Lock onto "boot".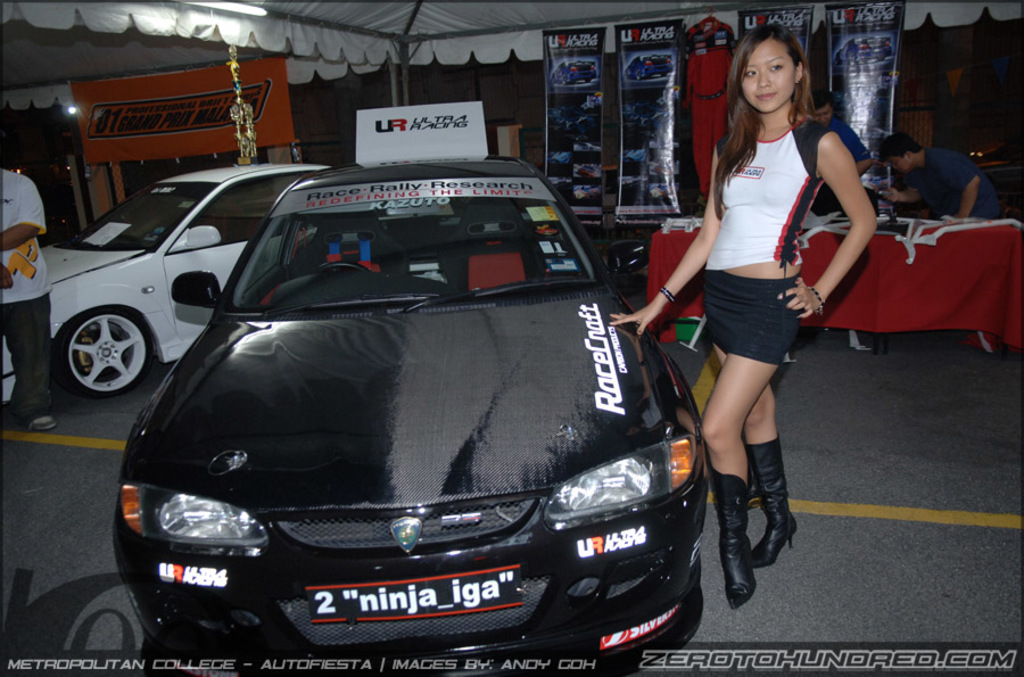
Locked: box(744, 432, 798, 568).
